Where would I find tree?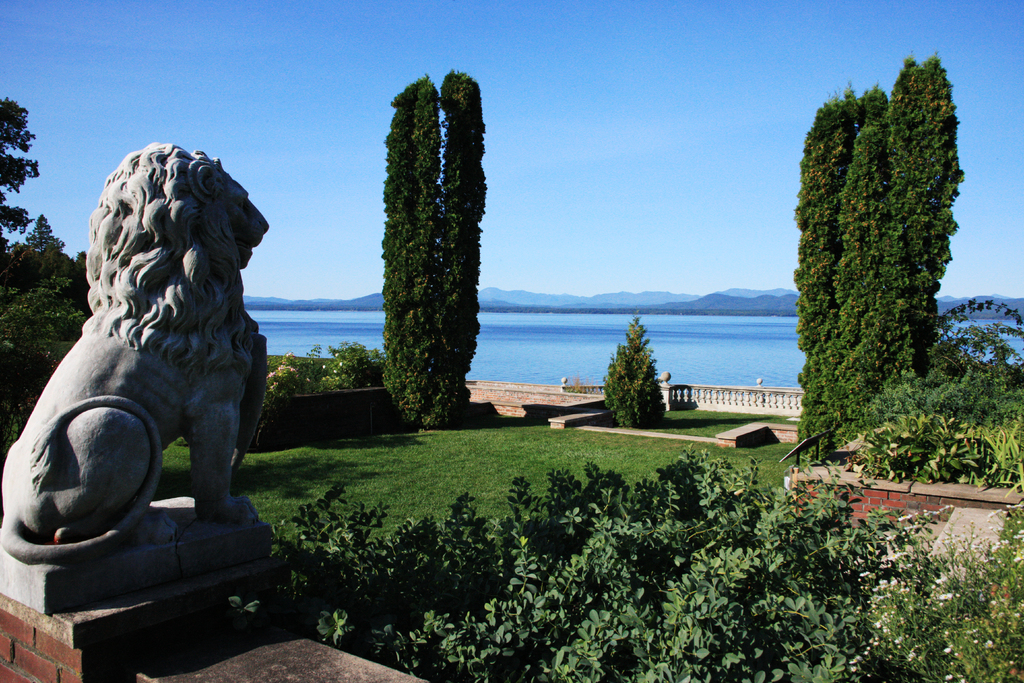
At (x1=2, y1=95, x2=36, y2=310).
